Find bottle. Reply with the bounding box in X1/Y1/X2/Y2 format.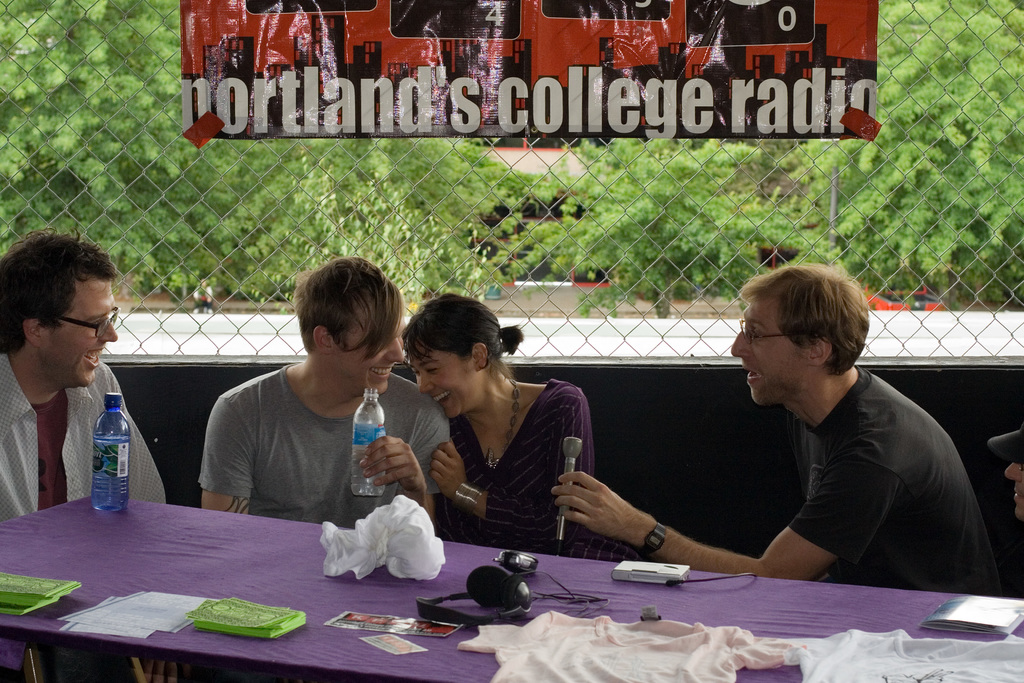
86/390/131/515.
